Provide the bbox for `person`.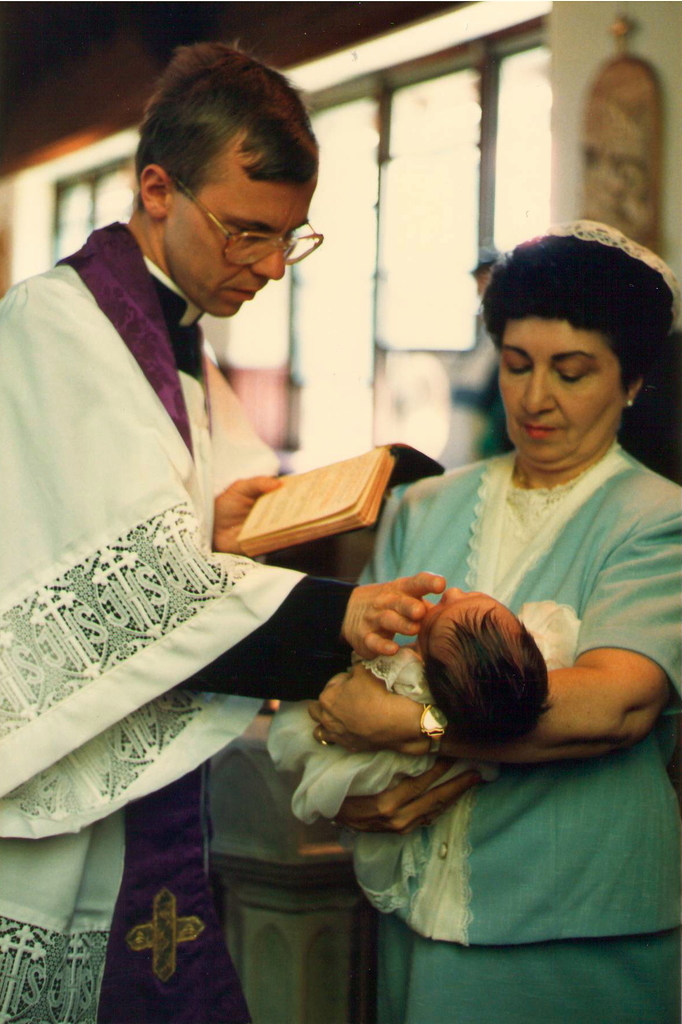
(x1=352, y1=451, x2=681, y2=930).
